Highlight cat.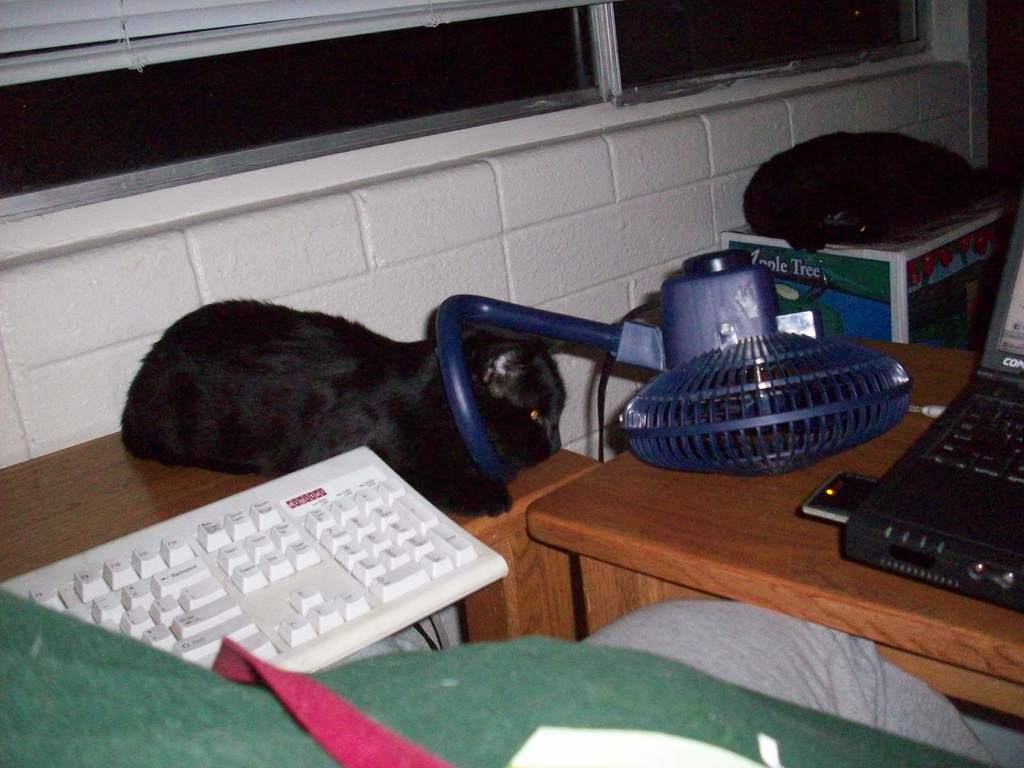
Highlighted region: {"left": 120, "top": 294, "right": 570, "bottom": 523}.
